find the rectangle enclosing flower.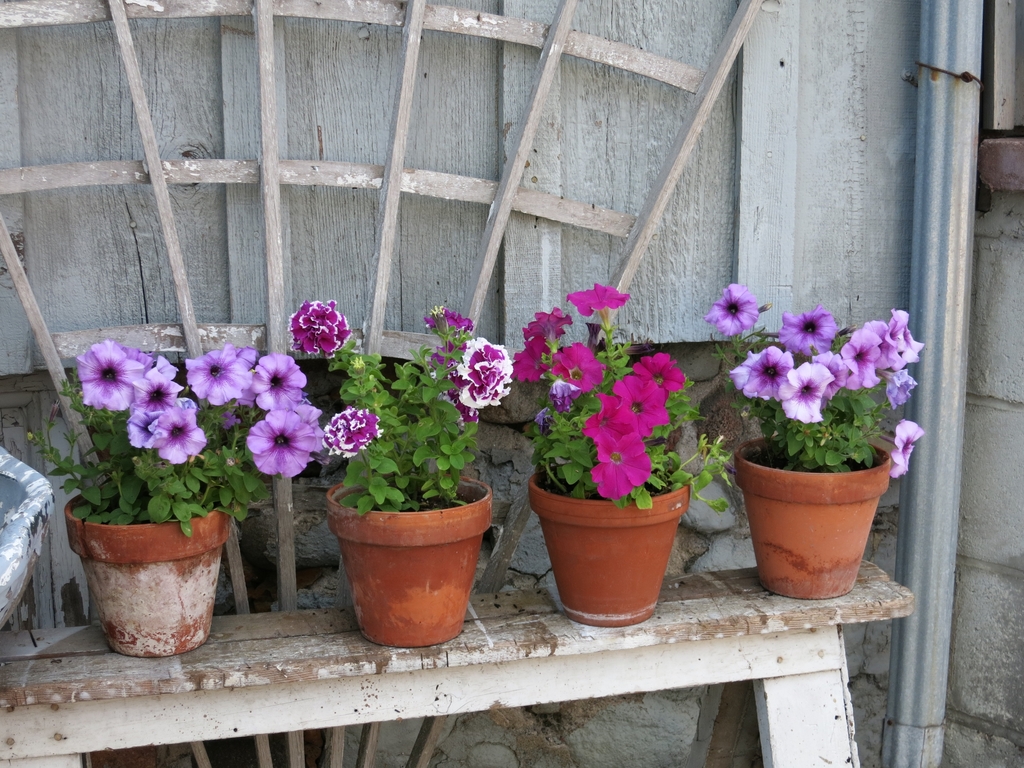
BBox(318, 402, 383, 457).
